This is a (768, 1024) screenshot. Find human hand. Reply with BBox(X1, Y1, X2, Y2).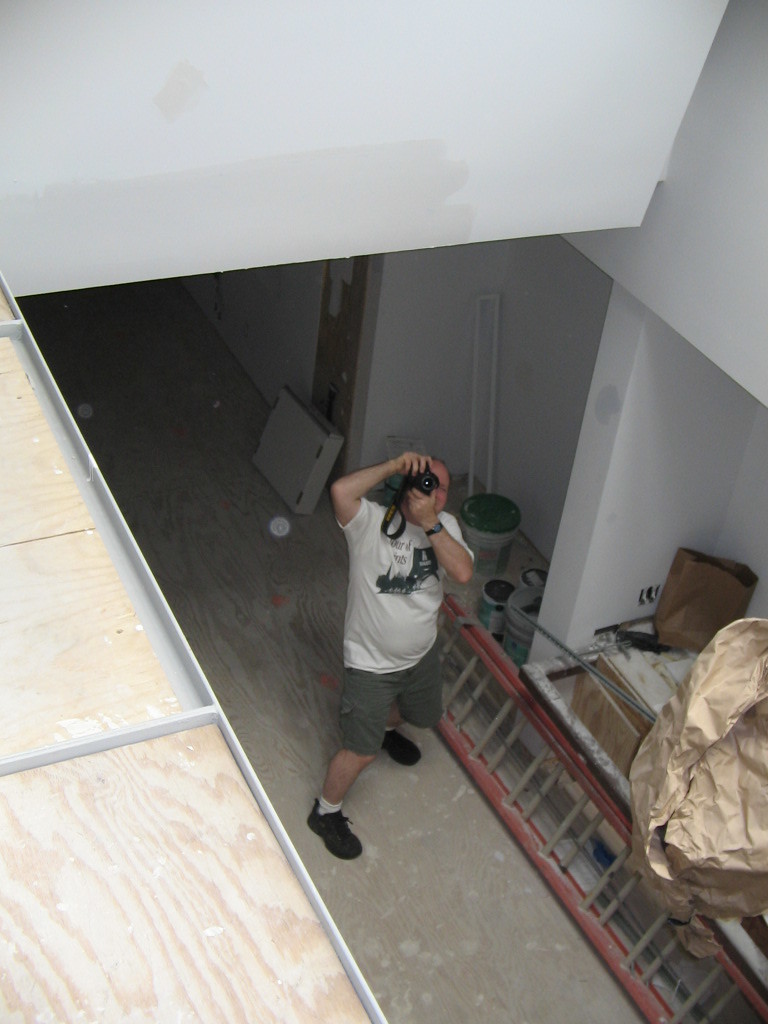
BBox(401, 491, 437, 527).
